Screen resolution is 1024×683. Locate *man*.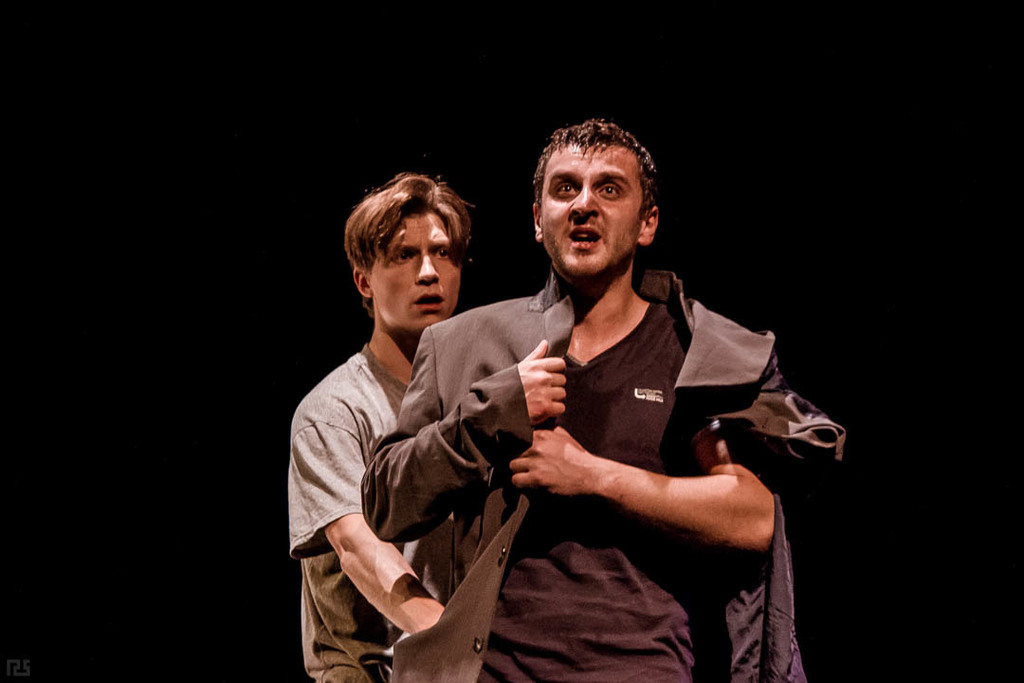
box(285, 166, 476, 682).
